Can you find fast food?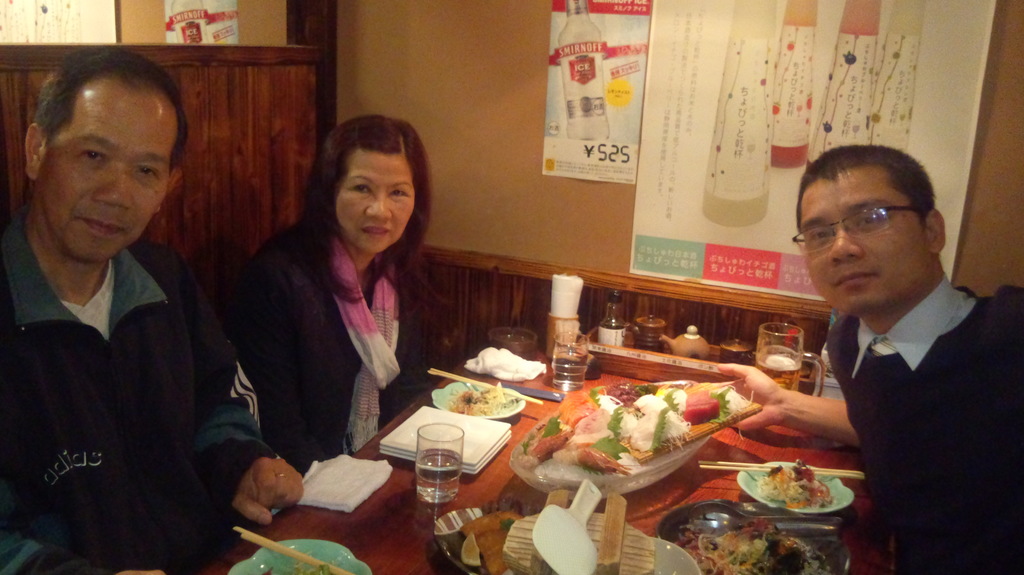
Yes, bounding box: region(527, 382, 721, 487).
